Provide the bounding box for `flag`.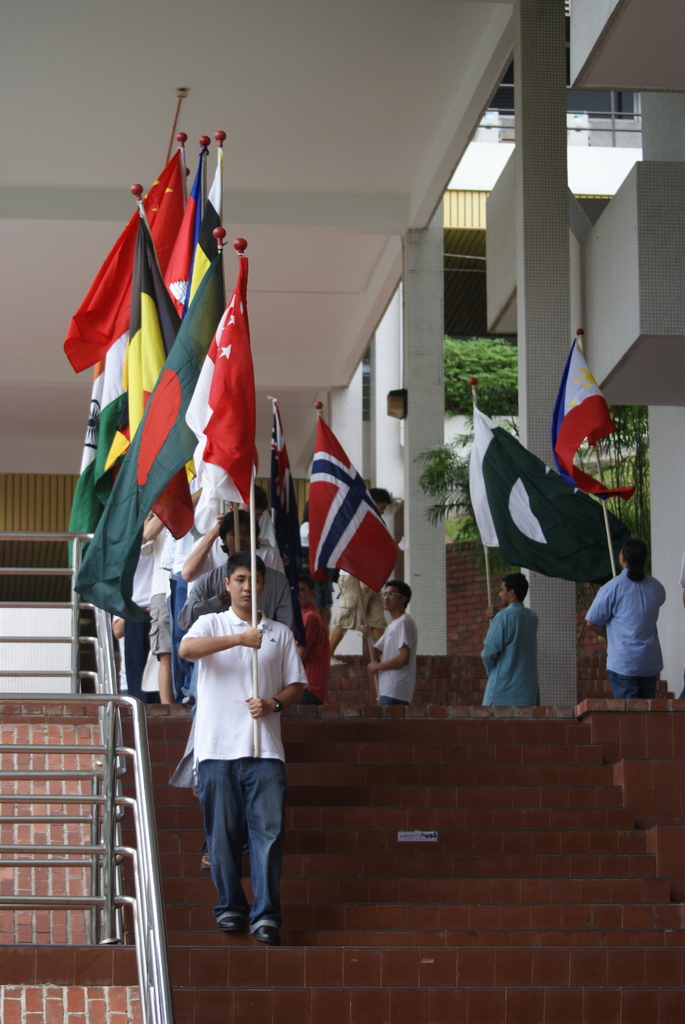
[67,332,129,580].
